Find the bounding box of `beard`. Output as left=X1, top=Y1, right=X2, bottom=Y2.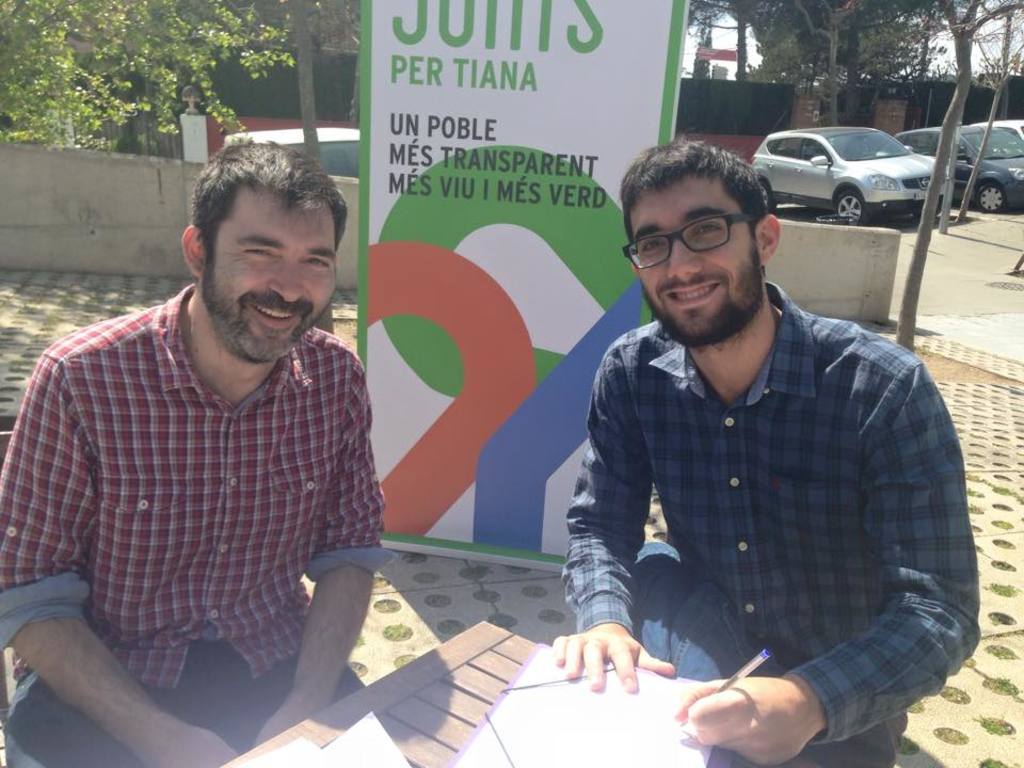
left=643, top=253, right=758, bottom=345.
